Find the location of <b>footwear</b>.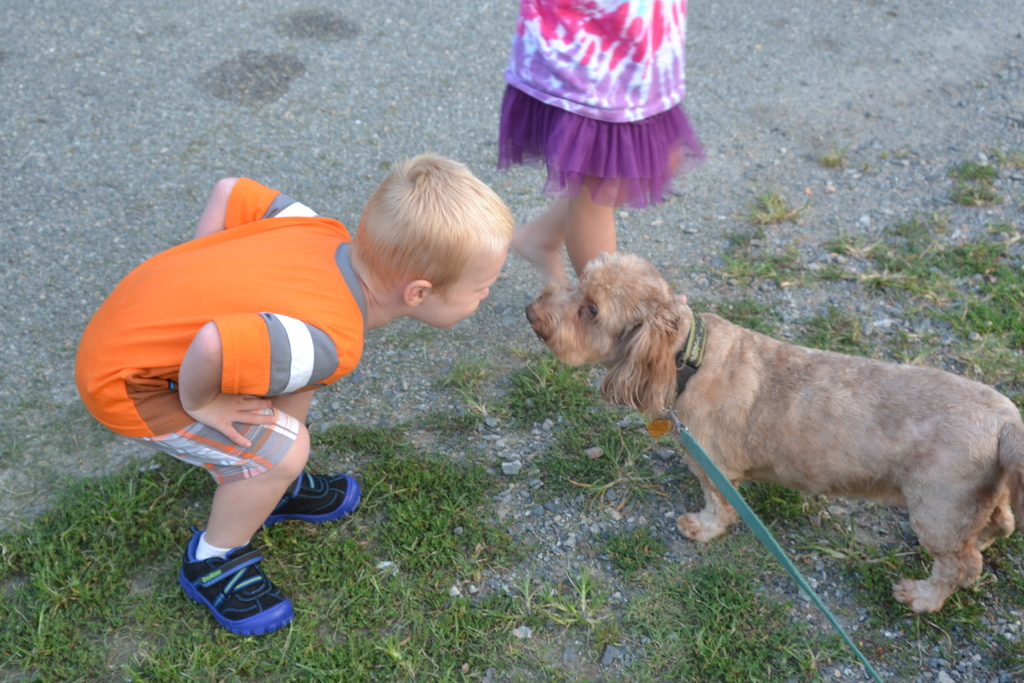
Location: x1=172, y1=543, x2=283, y2=644.
